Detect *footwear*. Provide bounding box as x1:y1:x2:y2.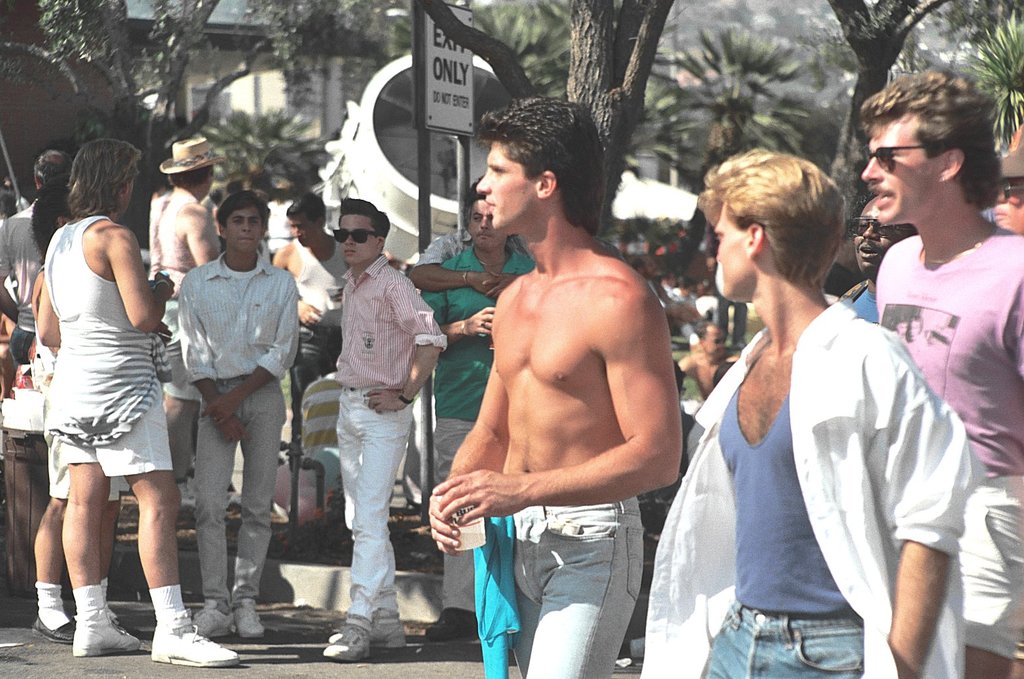
150:607:241:667.
